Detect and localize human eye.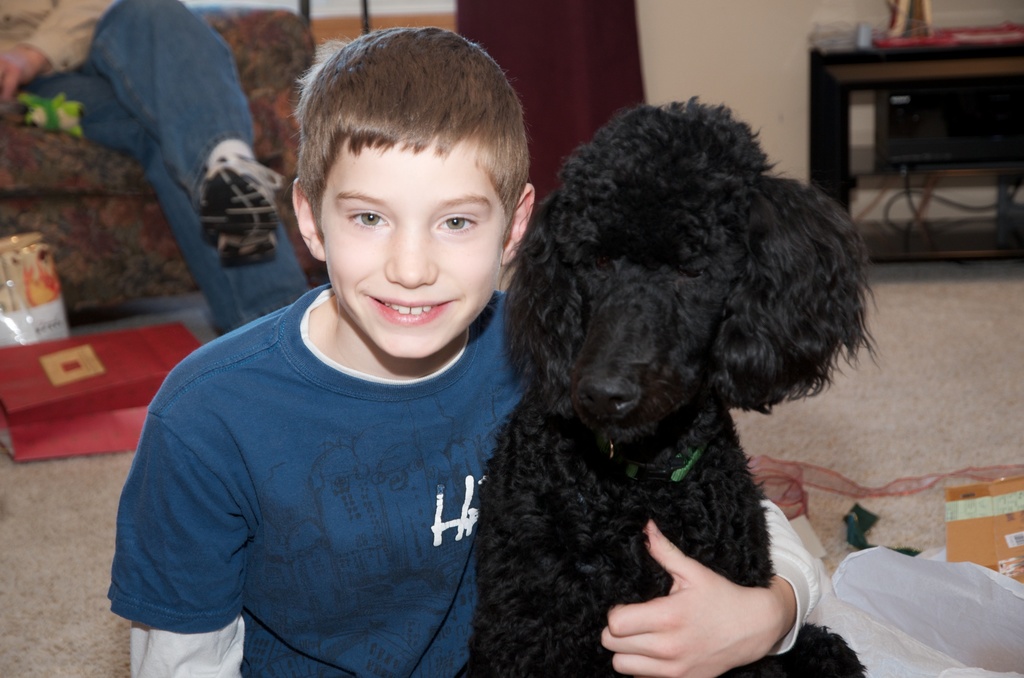
Localized at BBox(341, 204, 391, 232).
